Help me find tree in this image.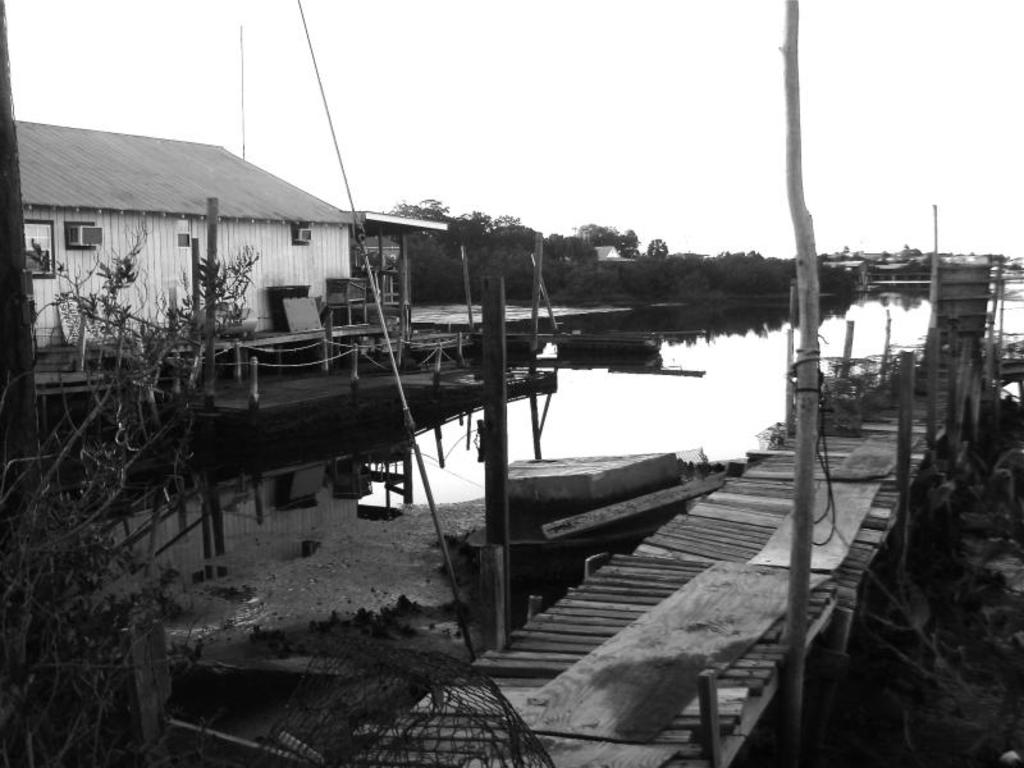
Found it: (490, 216, 576, 301).
